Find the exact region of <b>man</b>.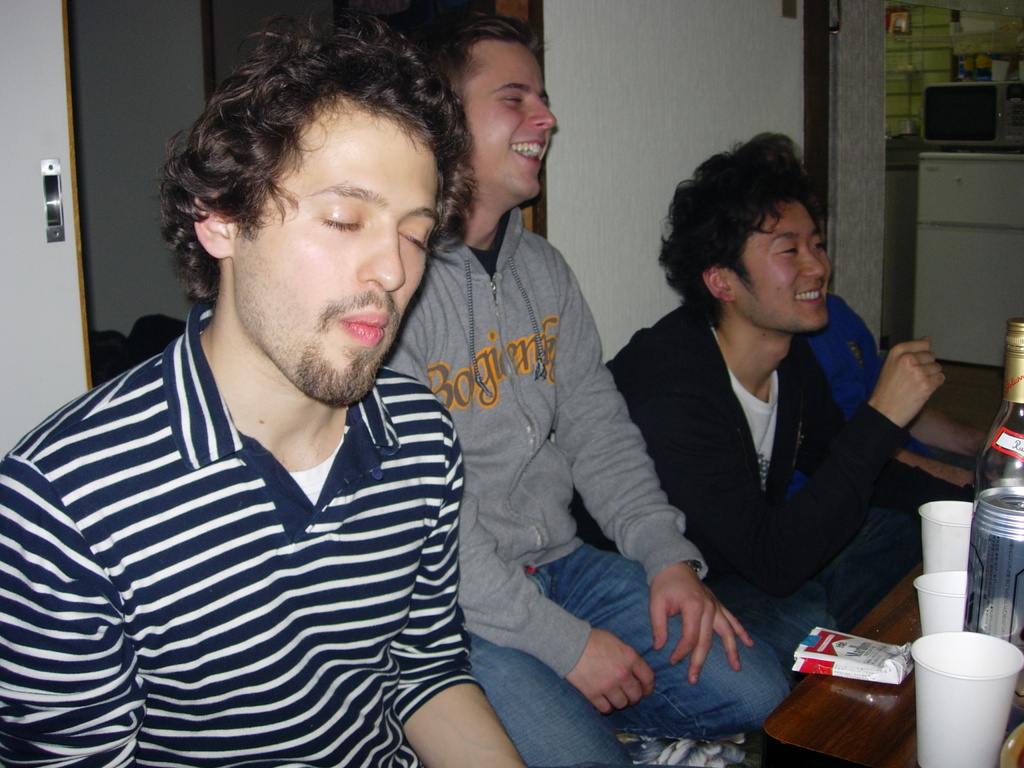
Exact region: (x1=17, y1=22, x2=584, y2=755).
